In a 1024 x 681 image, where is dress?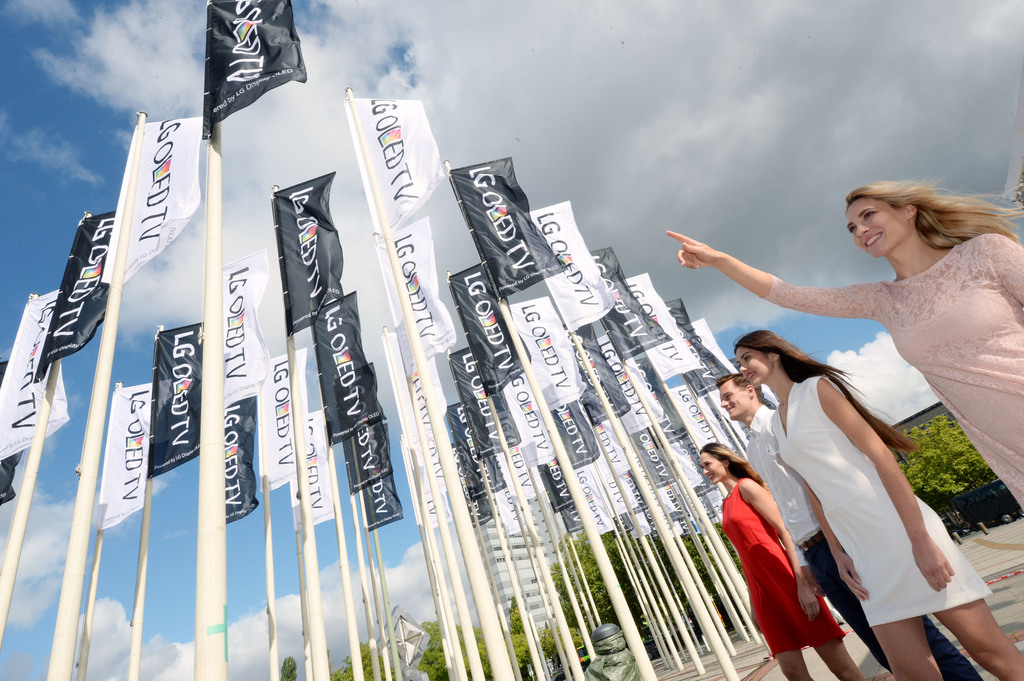
region(760, 230, 1023, 514).
